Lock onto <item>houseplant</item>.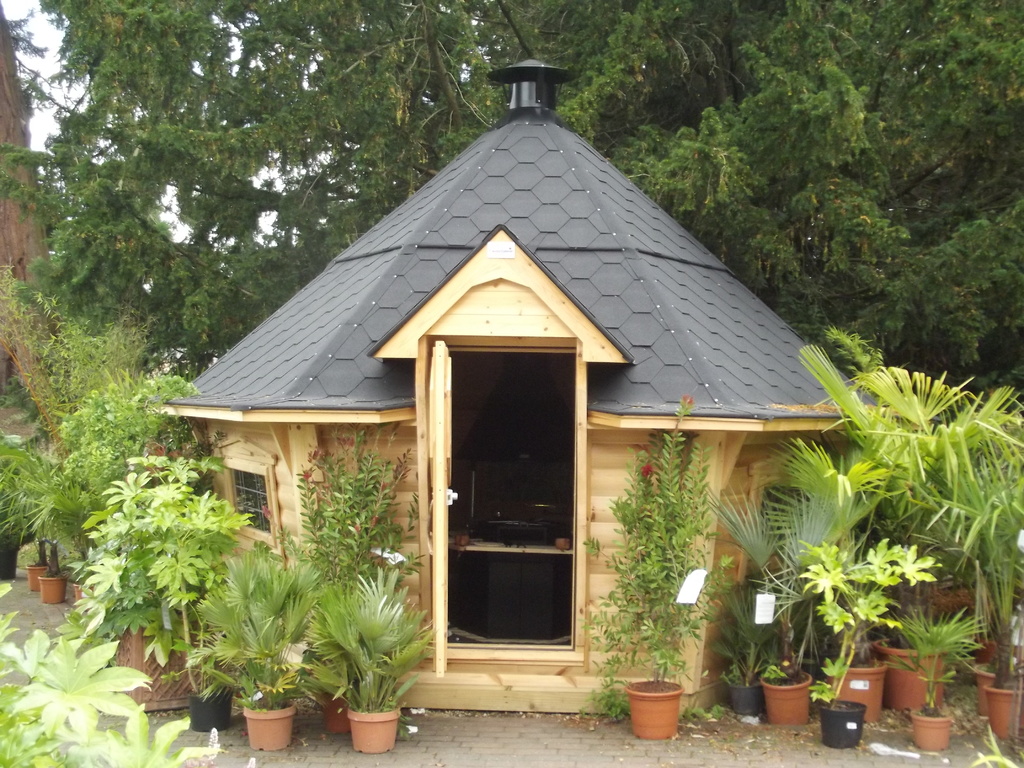
Locked: (x1=709, y1=472, x2=868, y2=726).
